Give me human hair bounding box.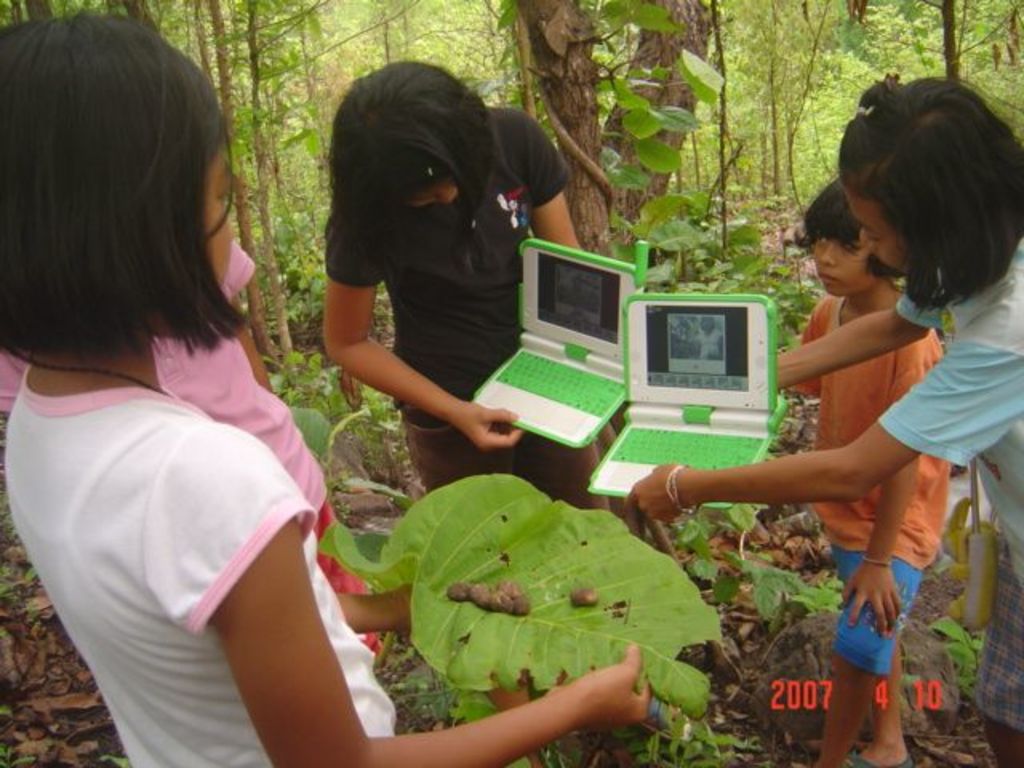
box=[792, 181, 859, 258].
